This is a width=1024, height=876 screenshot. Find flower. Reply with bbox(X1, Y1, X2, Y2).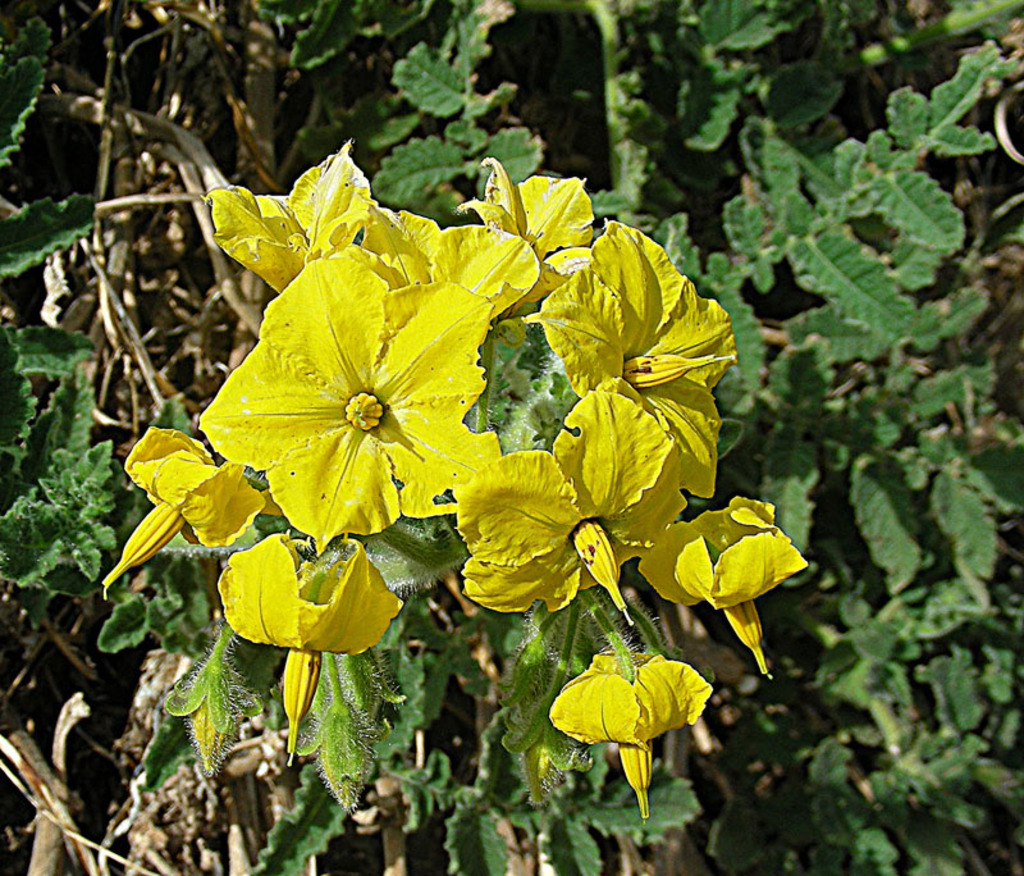
bbox(101, 424, 268, 588).
